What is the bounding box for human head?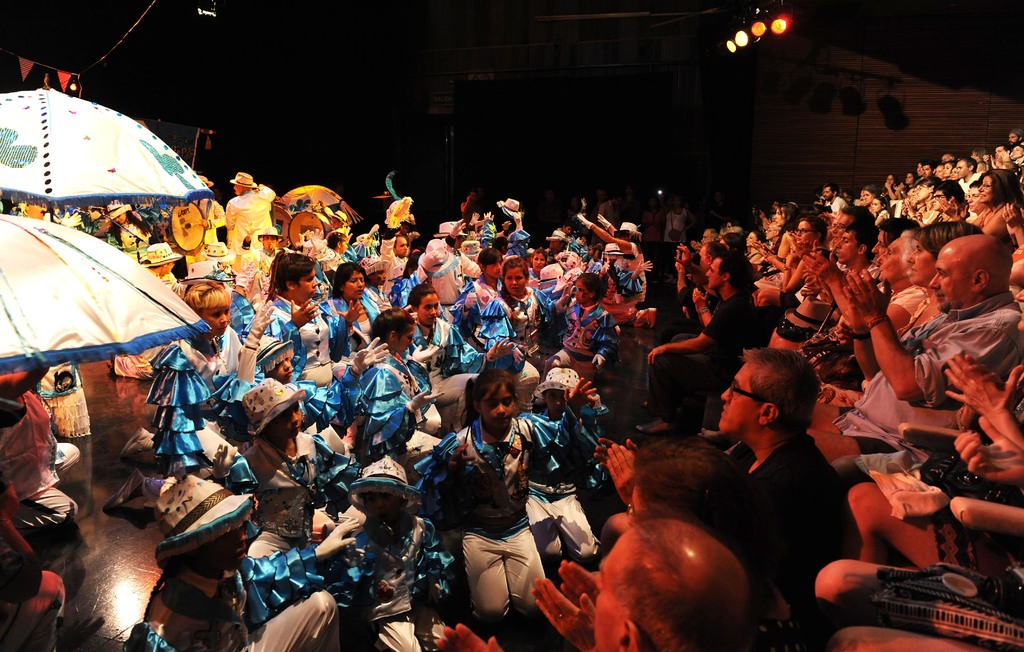
box(831, 225, 870, 264).
